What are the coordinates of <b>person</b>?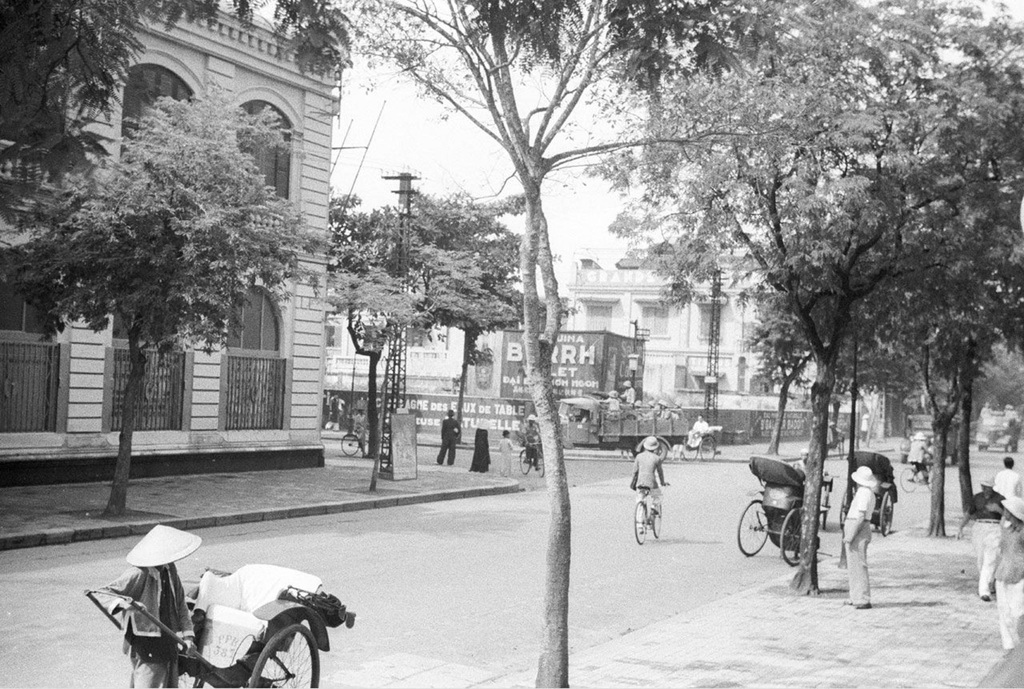
Rect(977, 490, 1023, 647).
